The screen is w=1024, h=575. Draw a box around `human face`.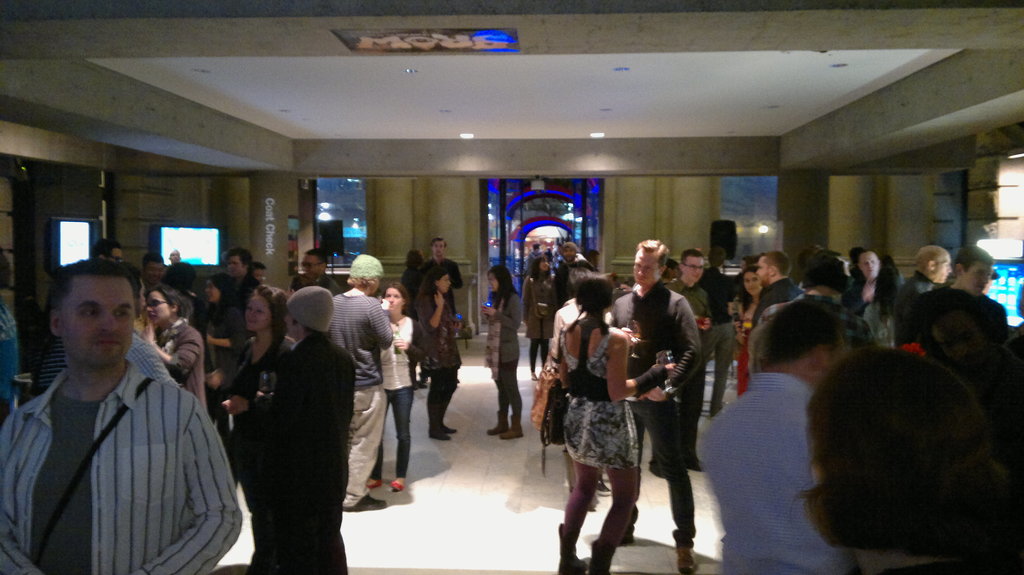
box(386, 287, 401, 311).
